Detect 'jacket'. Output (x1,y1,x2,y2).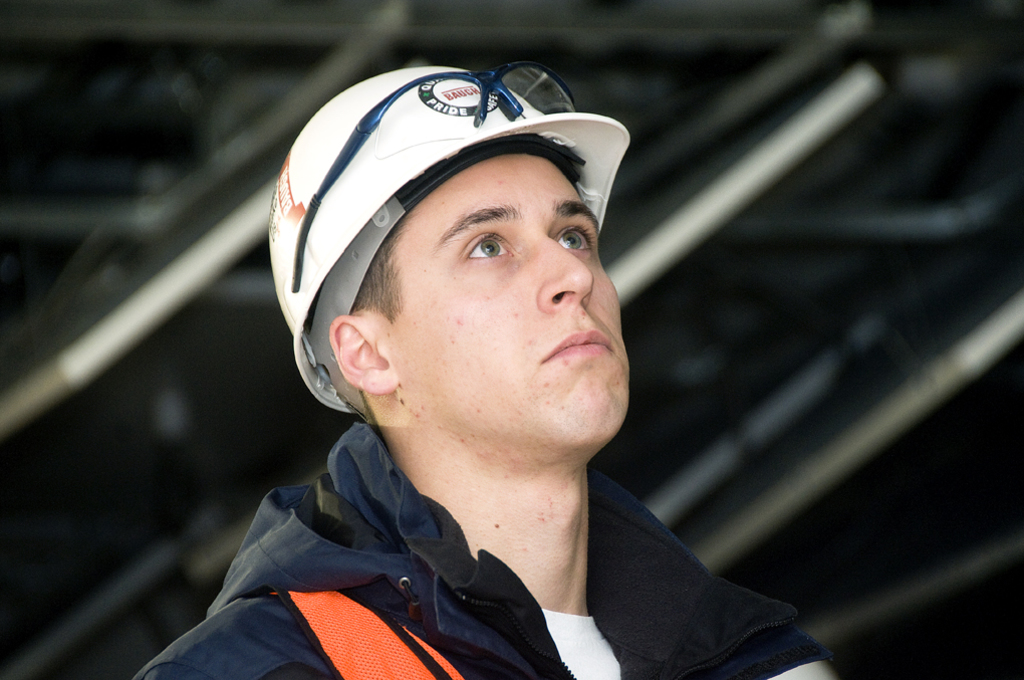
(129,406,720,679).
